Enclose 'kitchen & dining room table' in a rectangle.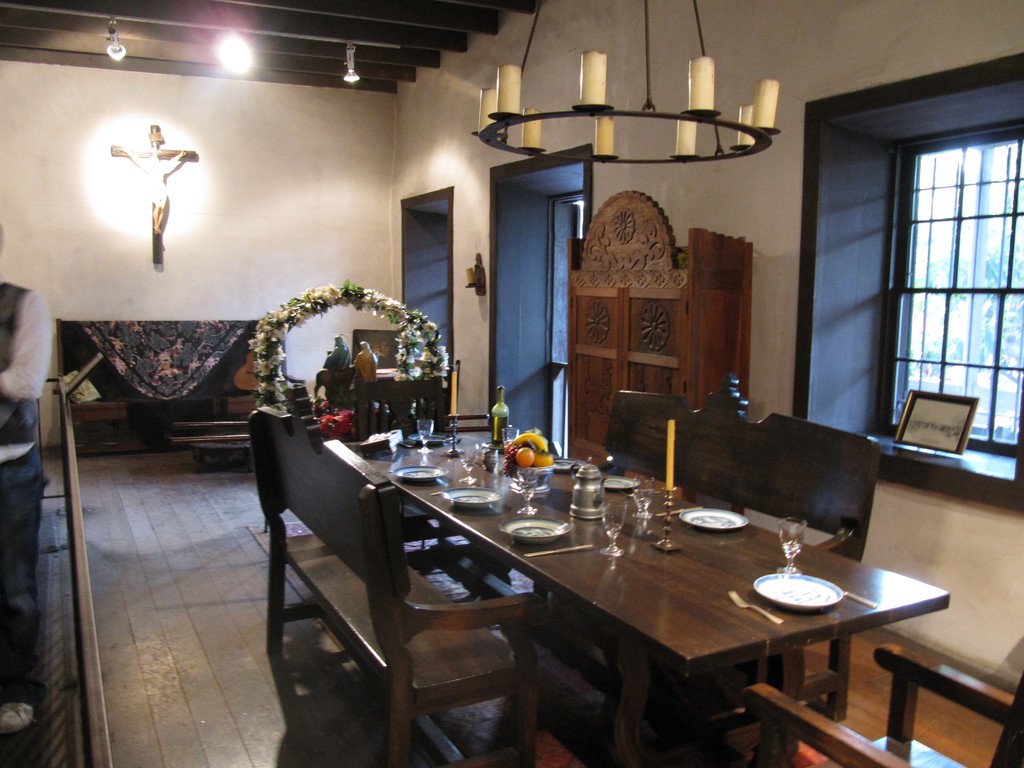
bbox=(220, 381, 992, 767).
